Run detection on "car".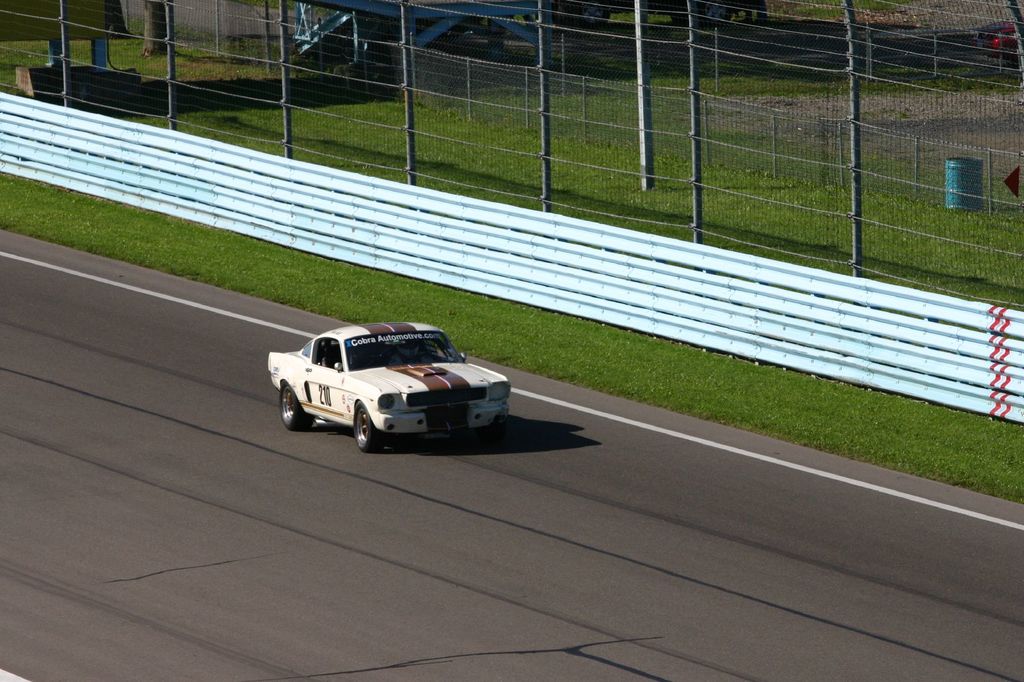
Result: <region>273, 321, 510, 453</region>.
